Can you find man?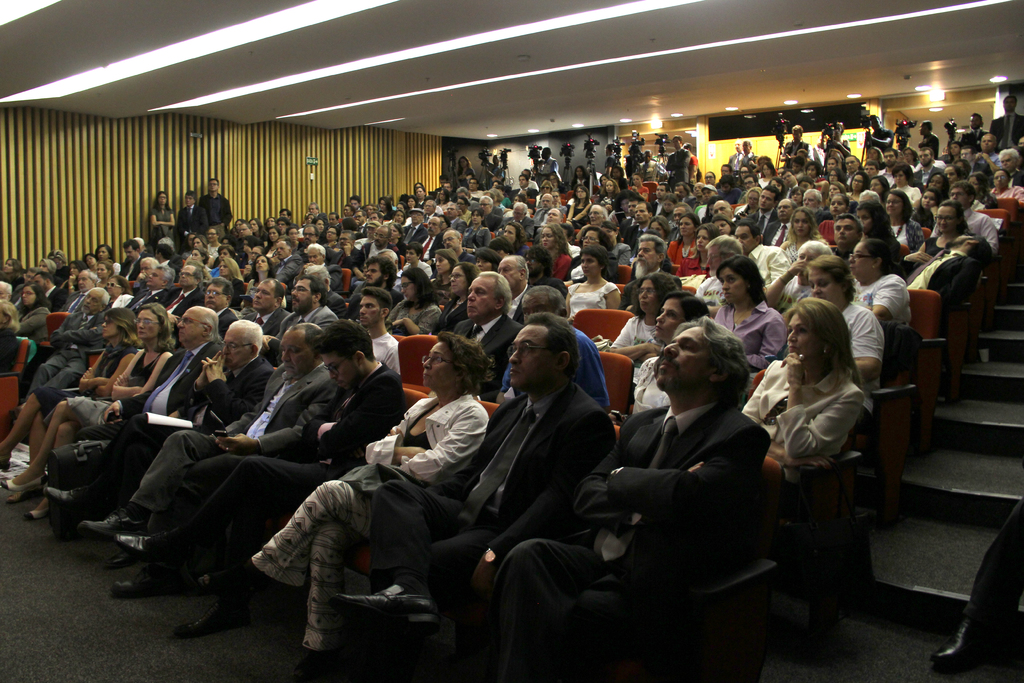
Yes, bounding box: <region>510, 176, 532, 199</region>.
